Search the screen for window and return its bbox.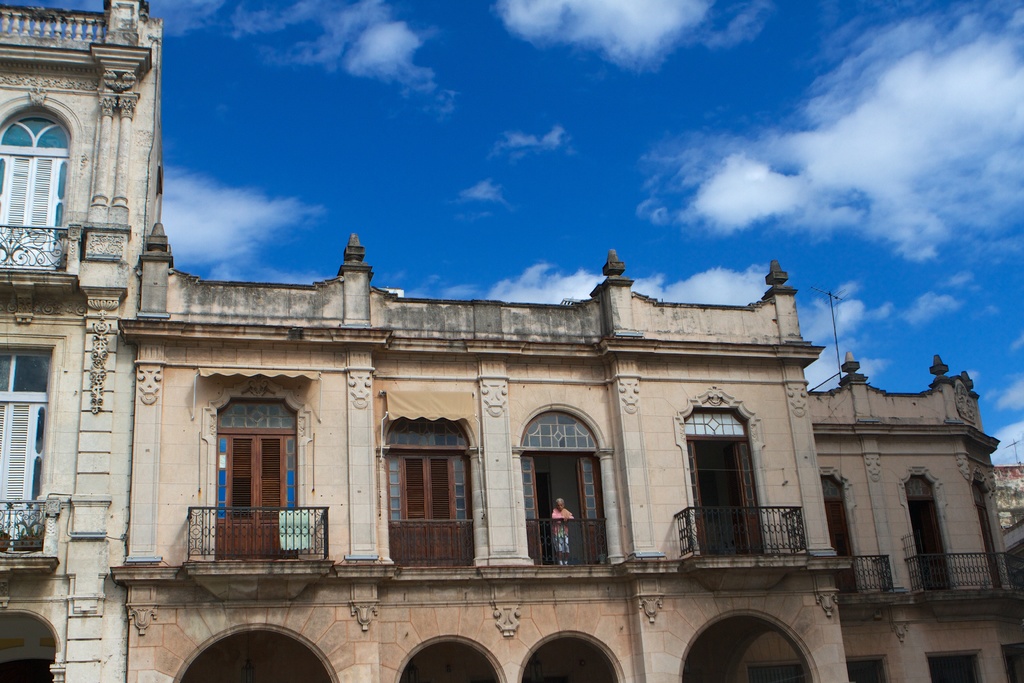
Found: {"x1": 673, "y1": 397, "x2": 766, "y2": 563}.
